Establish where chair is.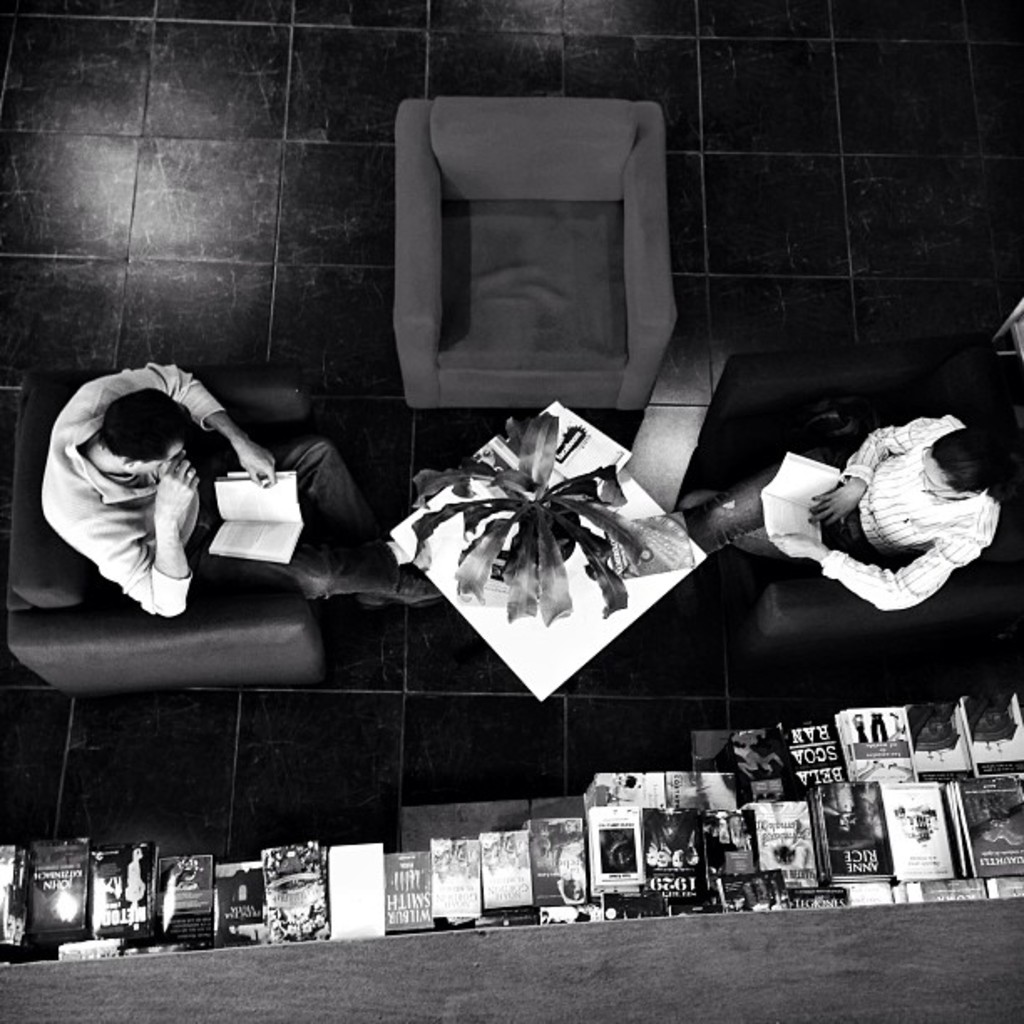
Established at 351 107 694 450.
